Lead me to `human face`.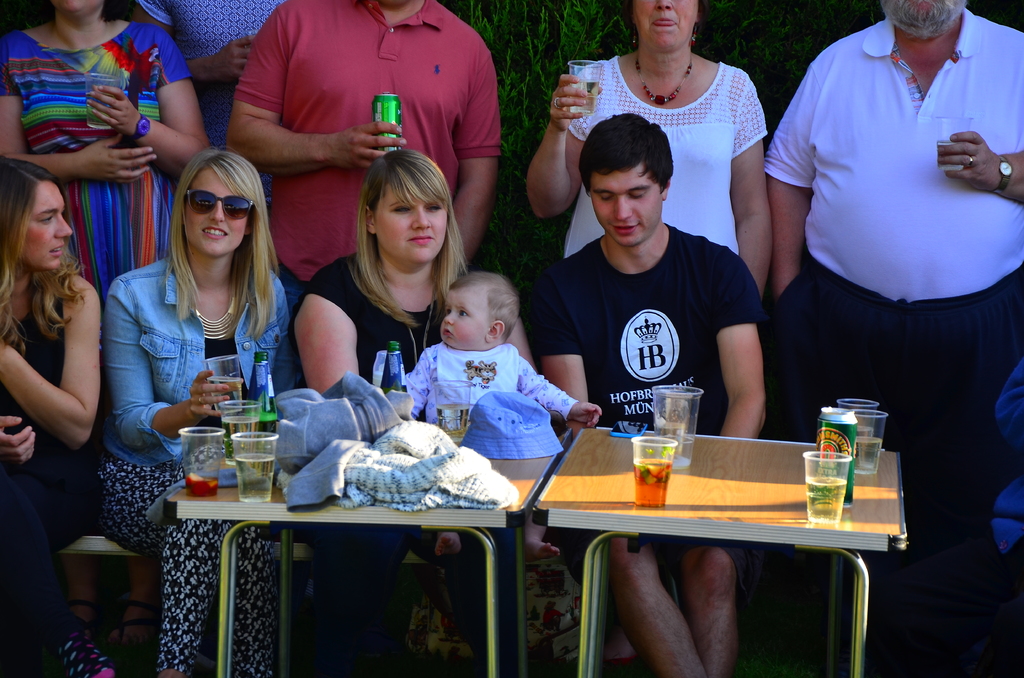
Lead to <region>438, 285, 484, 349</region>.
